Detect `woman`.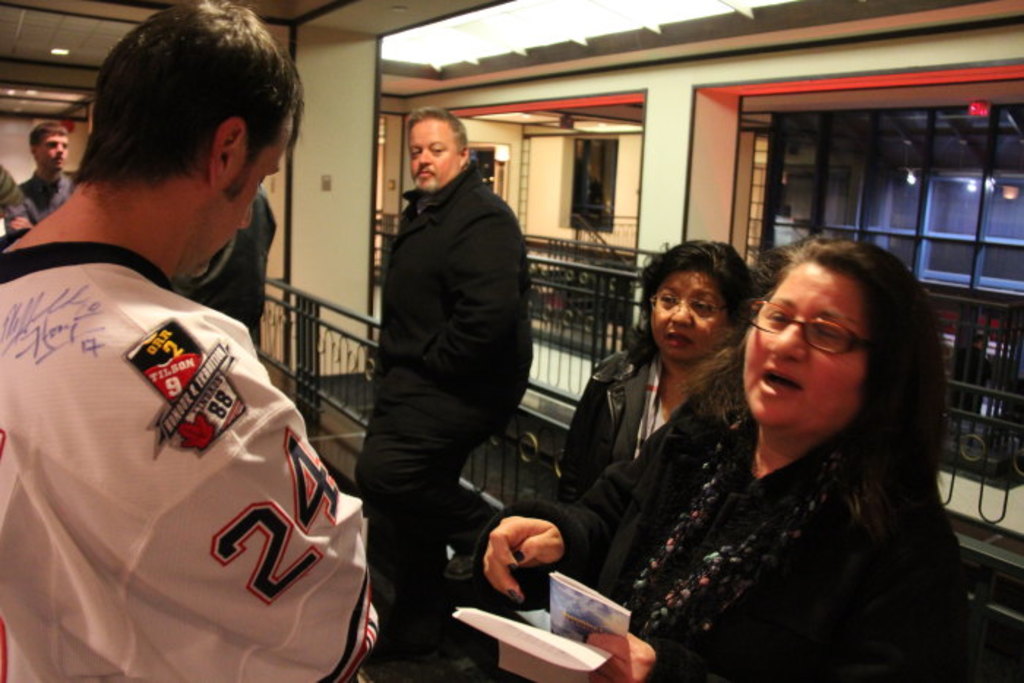
Detected at BBox(477, 235, 965, 682).
